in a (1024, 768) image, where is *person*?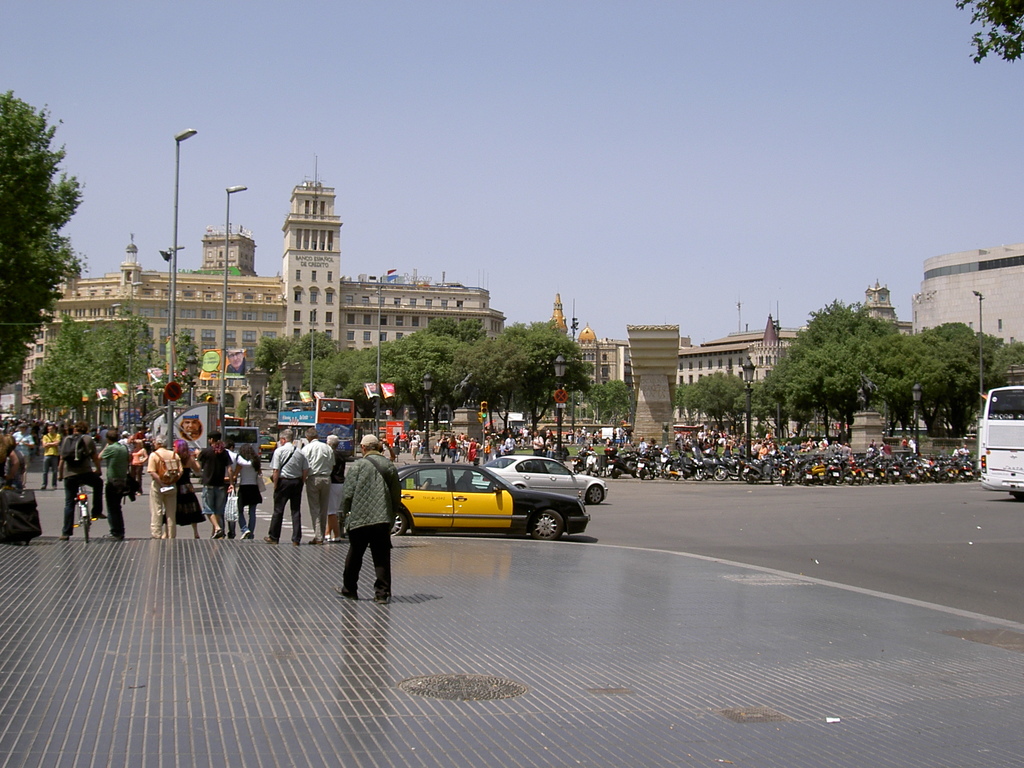
region(531, 433, 548, 460).
